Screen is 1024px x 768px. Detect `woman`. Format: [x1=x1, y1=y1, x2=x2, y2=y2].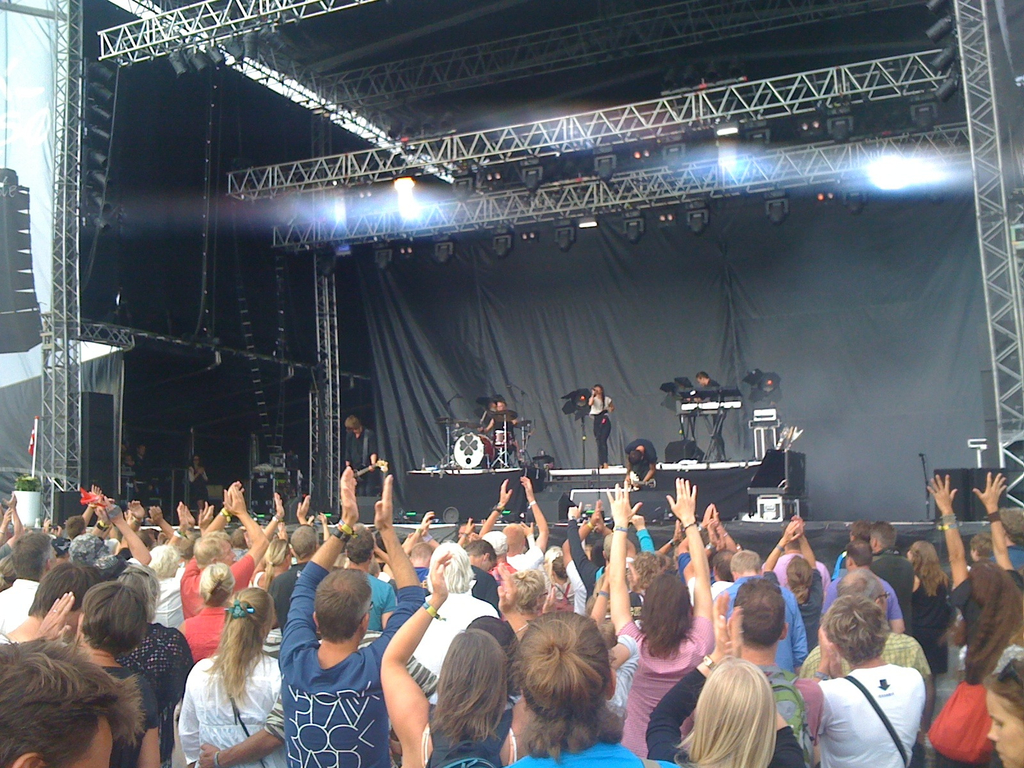
[x1=758, y1=515, x2=822, y2=654].
